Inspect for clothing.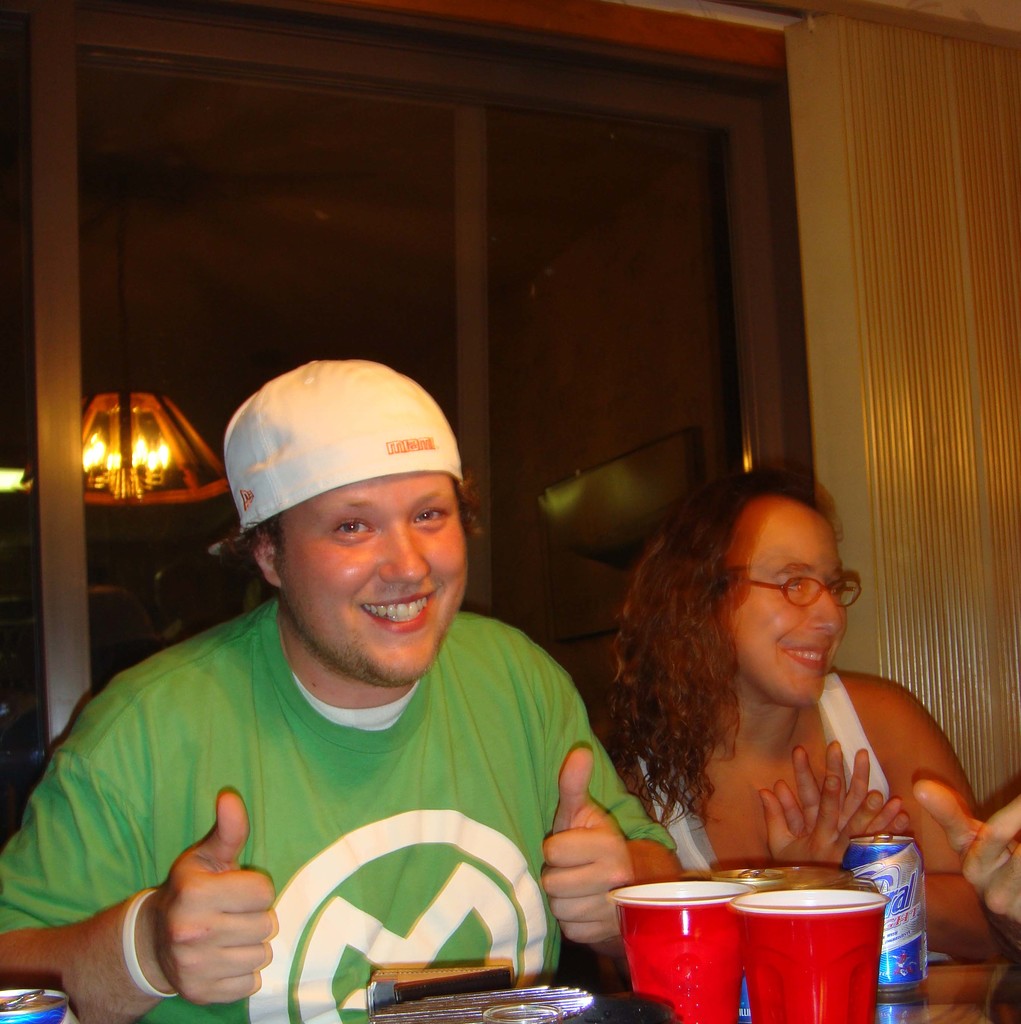
Inspection: pyautogui.locateOnScreen(609, 659, 972, 957).
